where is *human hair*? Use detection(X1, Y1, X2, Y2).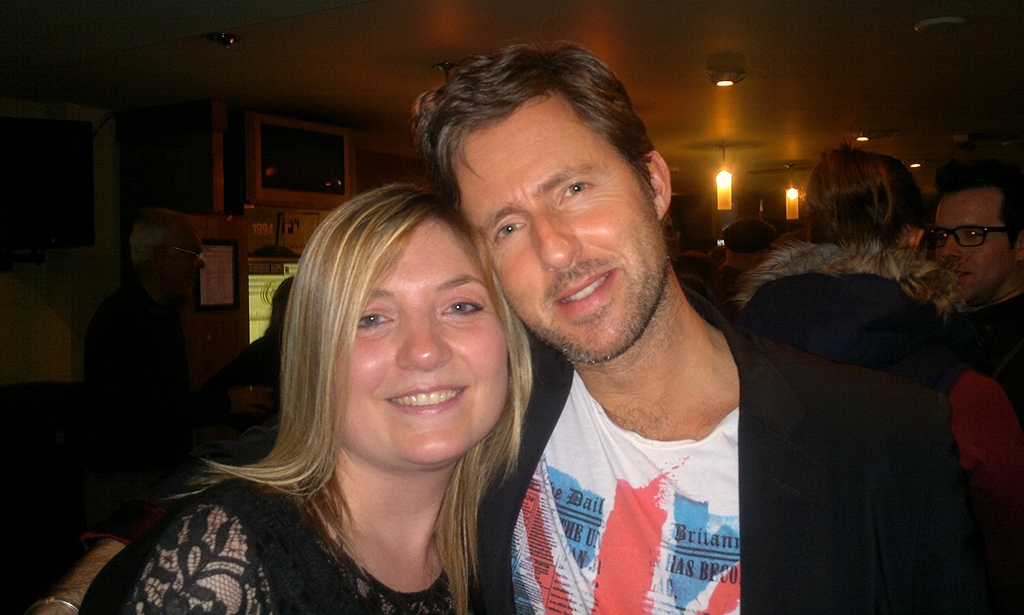
detection(934, 157, 1023, 248).
